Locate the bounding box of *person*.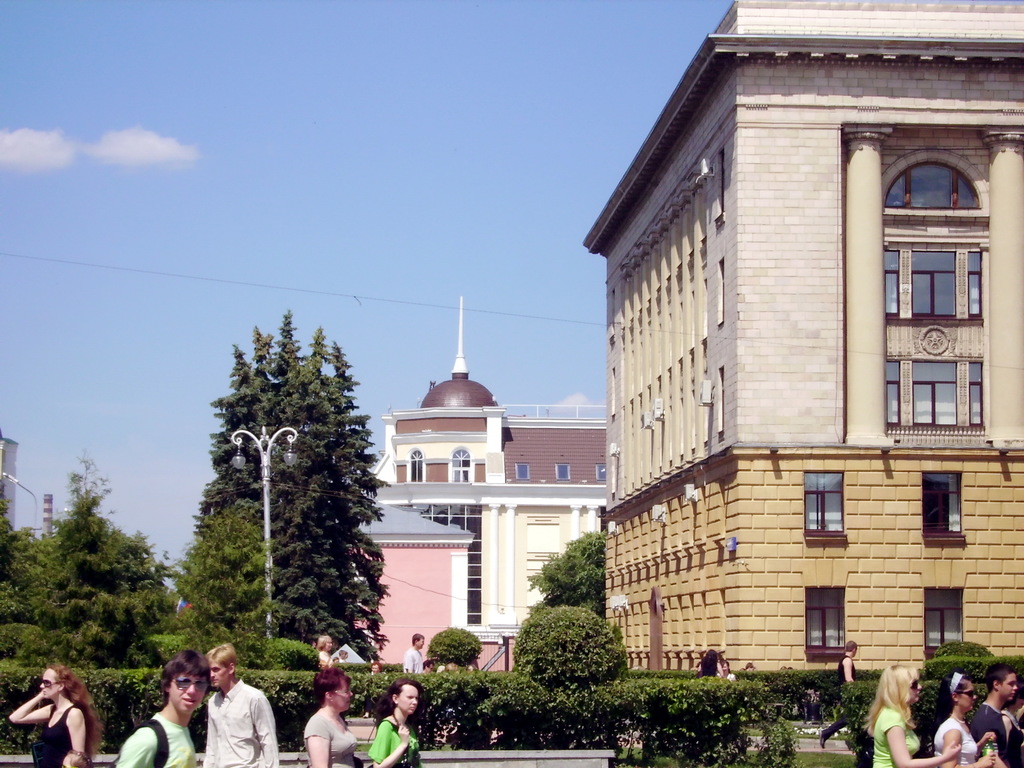
Bounding box: bbox(442, 664, 456, 669).
